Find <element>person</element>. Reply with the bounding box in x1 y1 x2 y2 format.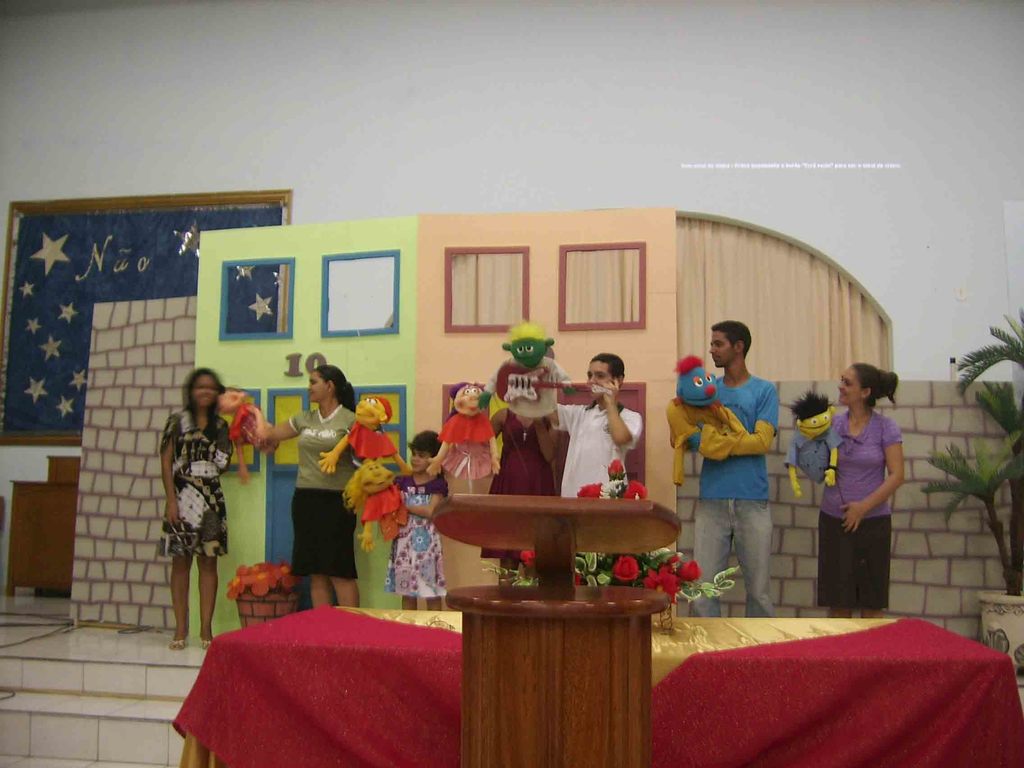
668 322 780 623.
